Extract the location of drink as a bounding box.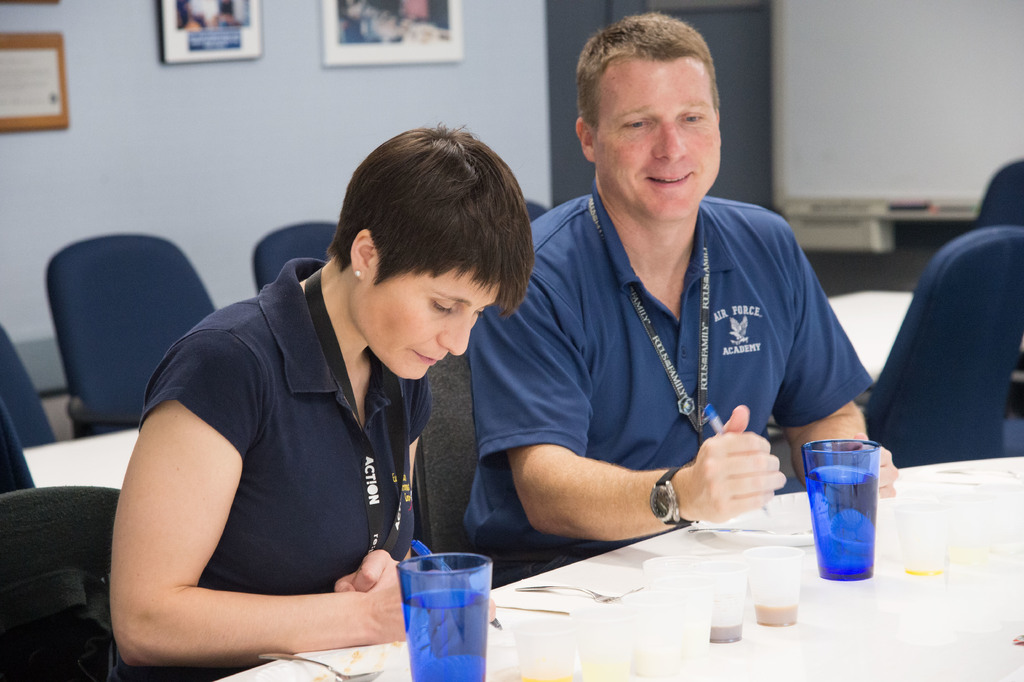
[left=710, top=626, right=744, bottom=644].
